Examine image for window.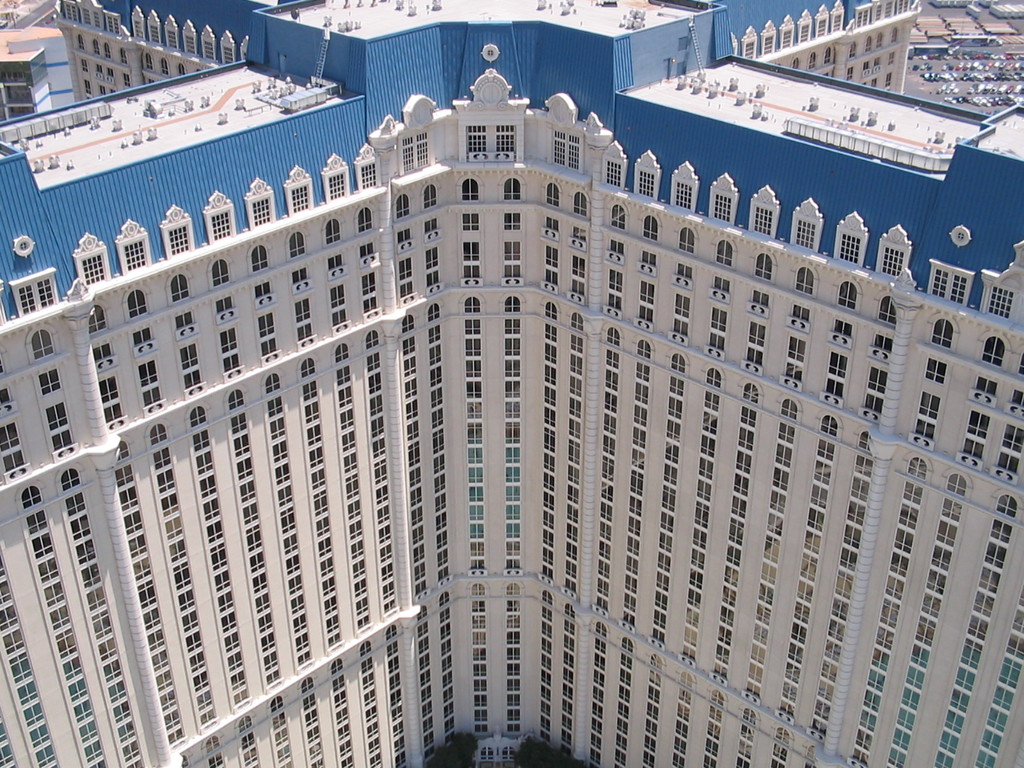
Examination result: detection(771, 489, 787, 515).
